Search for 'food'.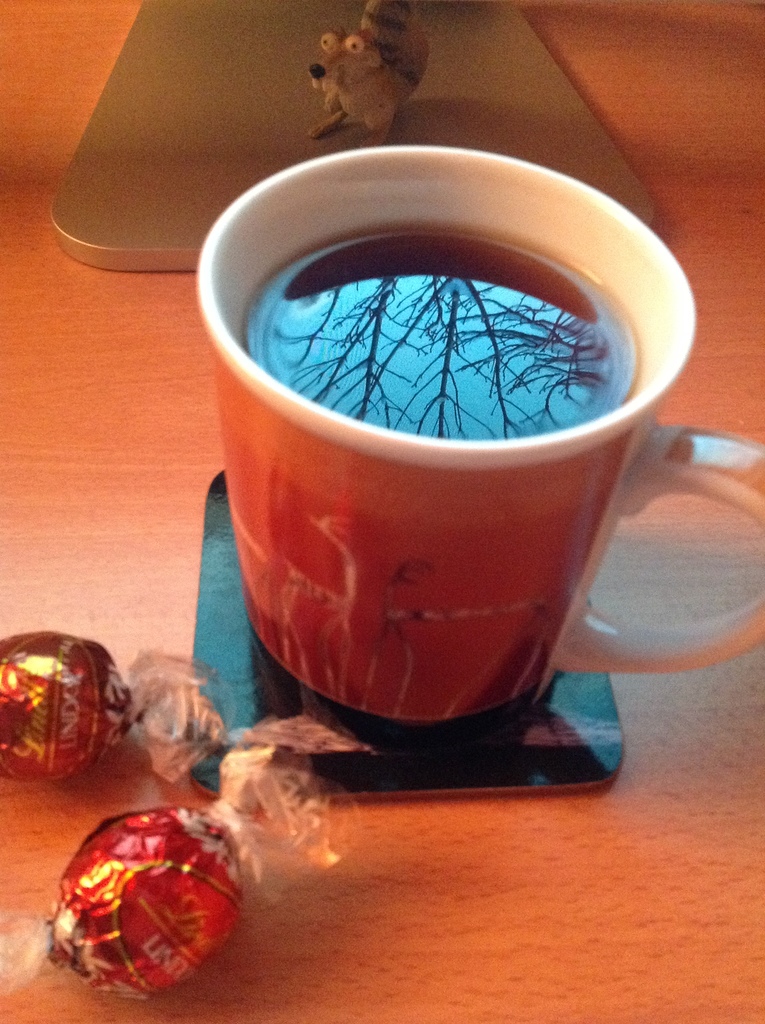
Found at rect(44, 806, 230, 989).
